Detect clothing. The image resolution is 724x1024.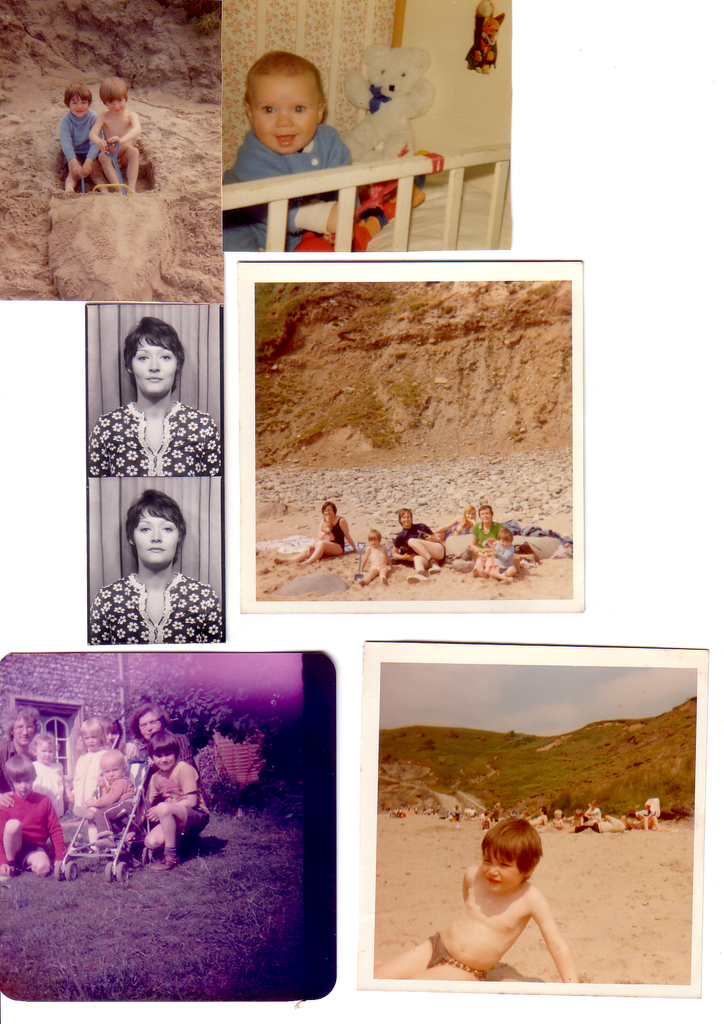
(76,733,104,816).
